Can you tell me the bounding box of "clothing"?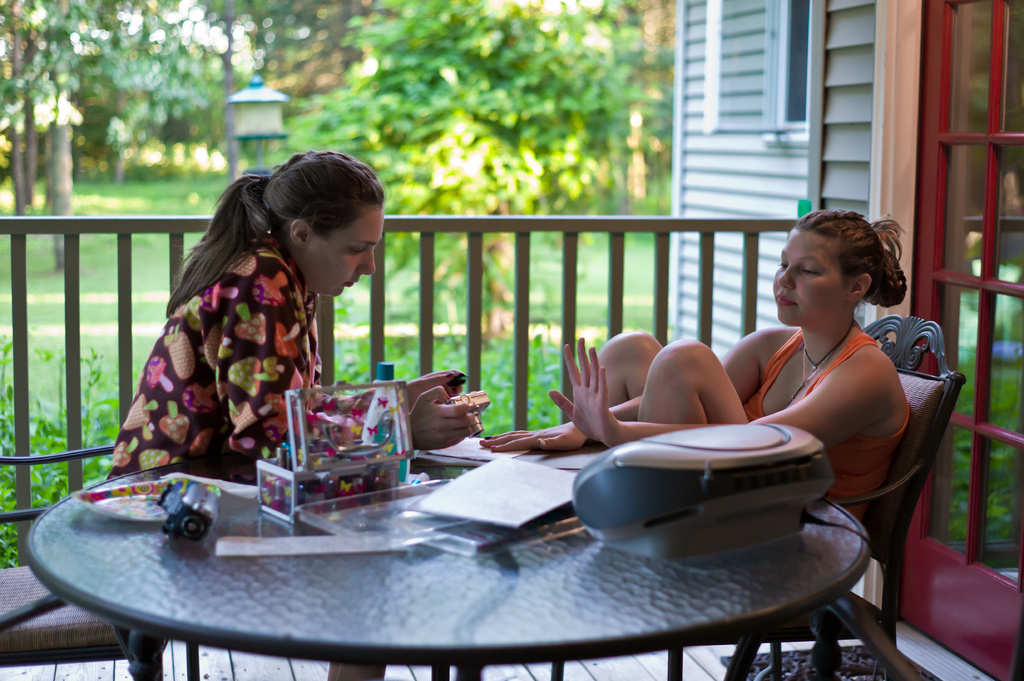
116,234,370,470.
